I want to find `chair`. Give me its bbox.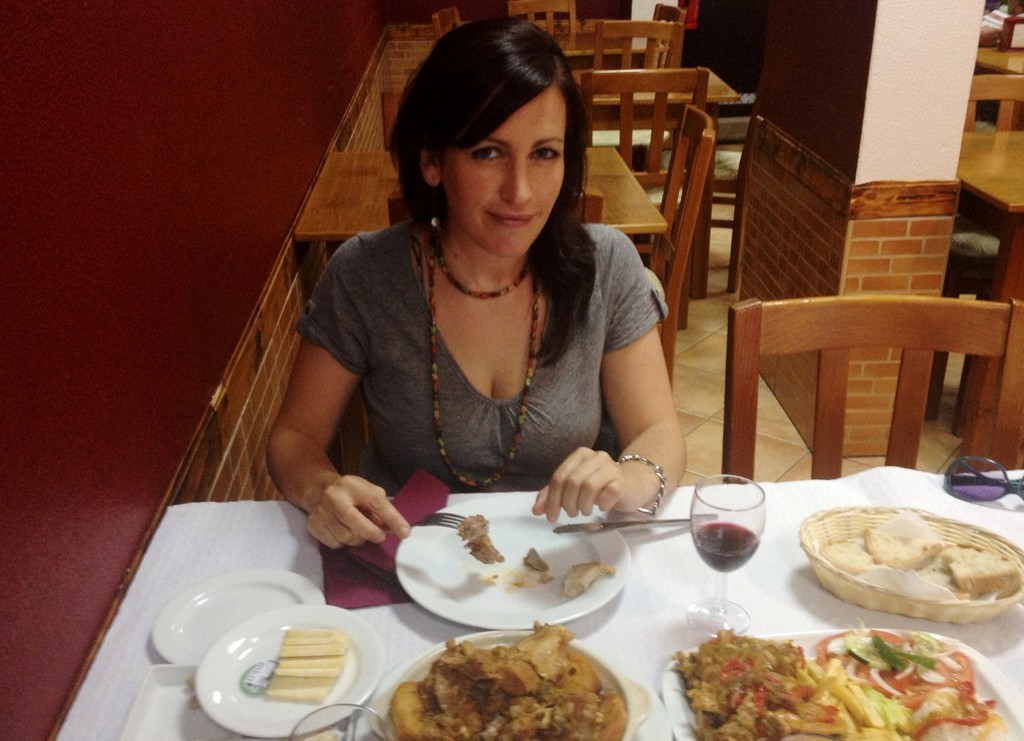
crop(584, 69, 721, 294).
